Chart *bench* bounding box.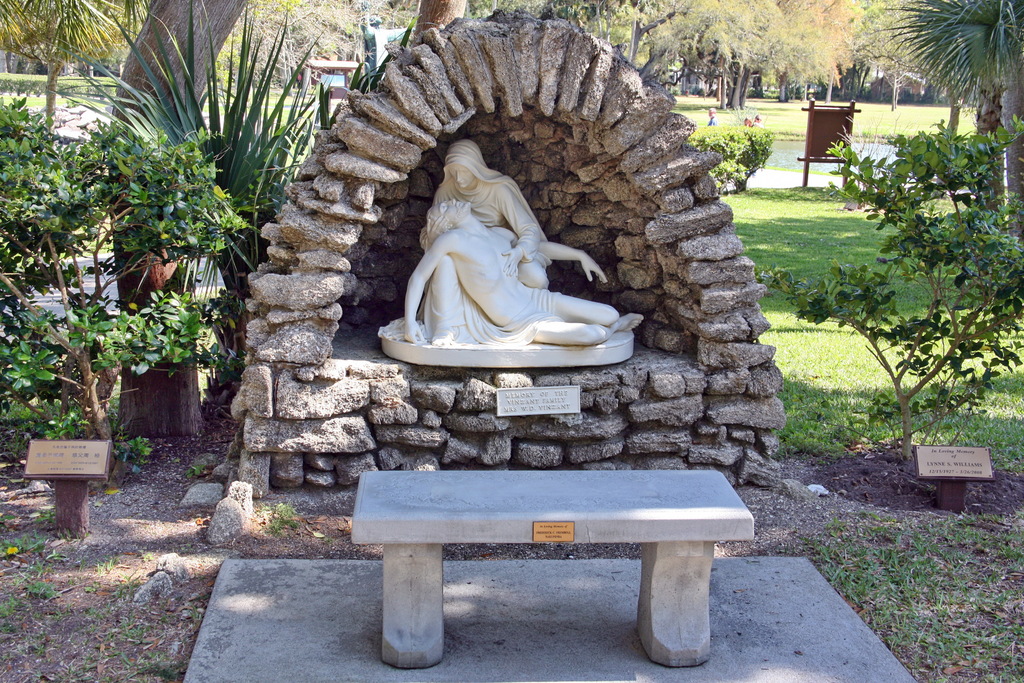
Charted: (346,468,755,668).
